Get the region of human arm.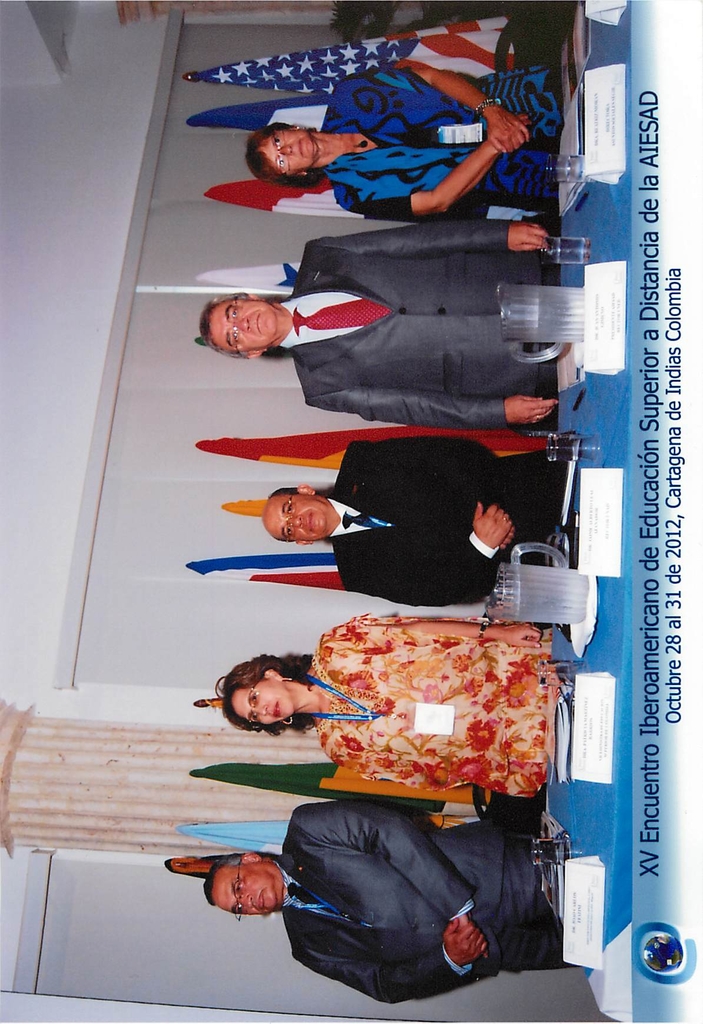
rect(284, 934, 489, 1001).
